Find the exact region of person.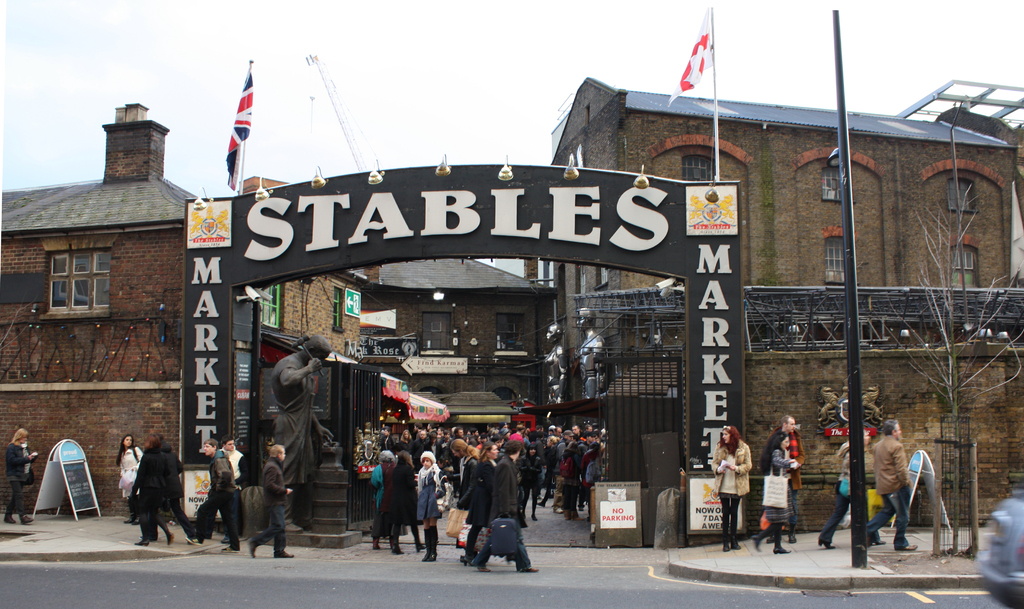
Exact region: [left=131, top=434, right=182, bottom=546].
